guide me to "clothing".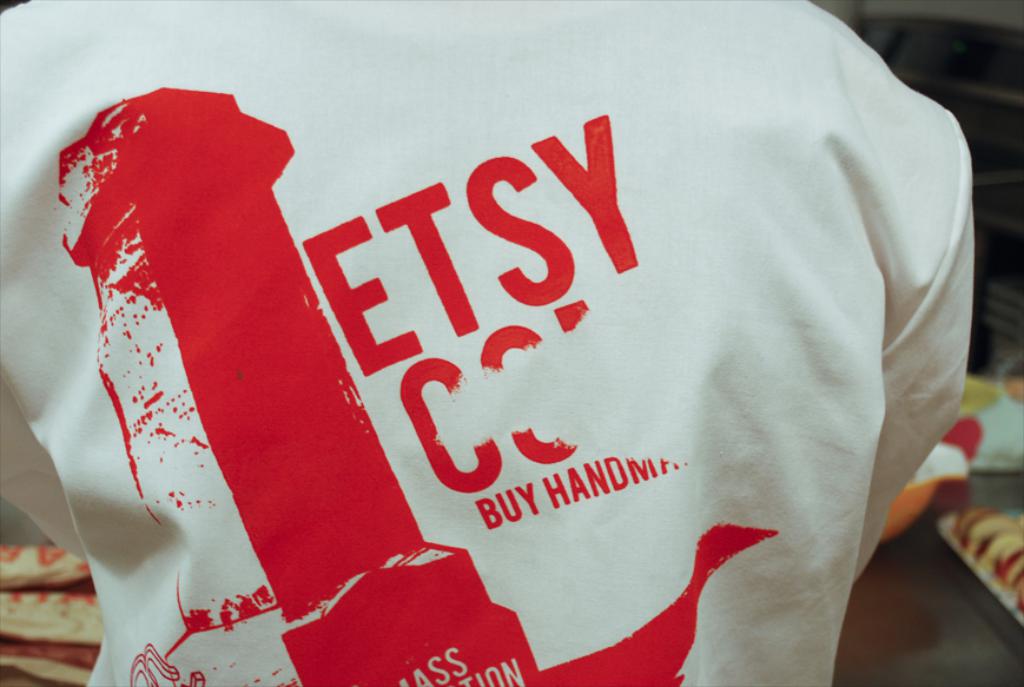
Guidance: [0,0,975,680].
